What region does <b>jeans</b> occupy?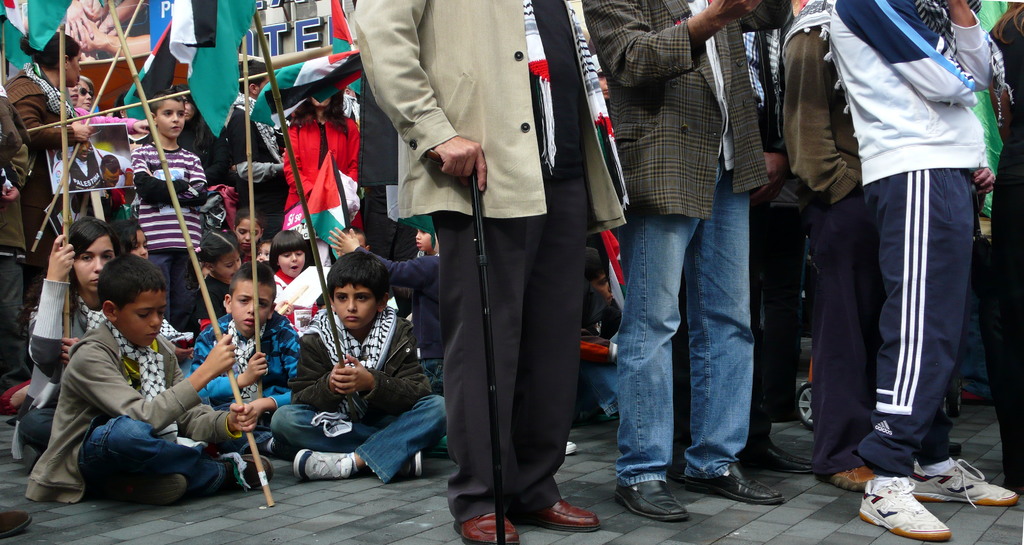
612, 173, 769, 509.
